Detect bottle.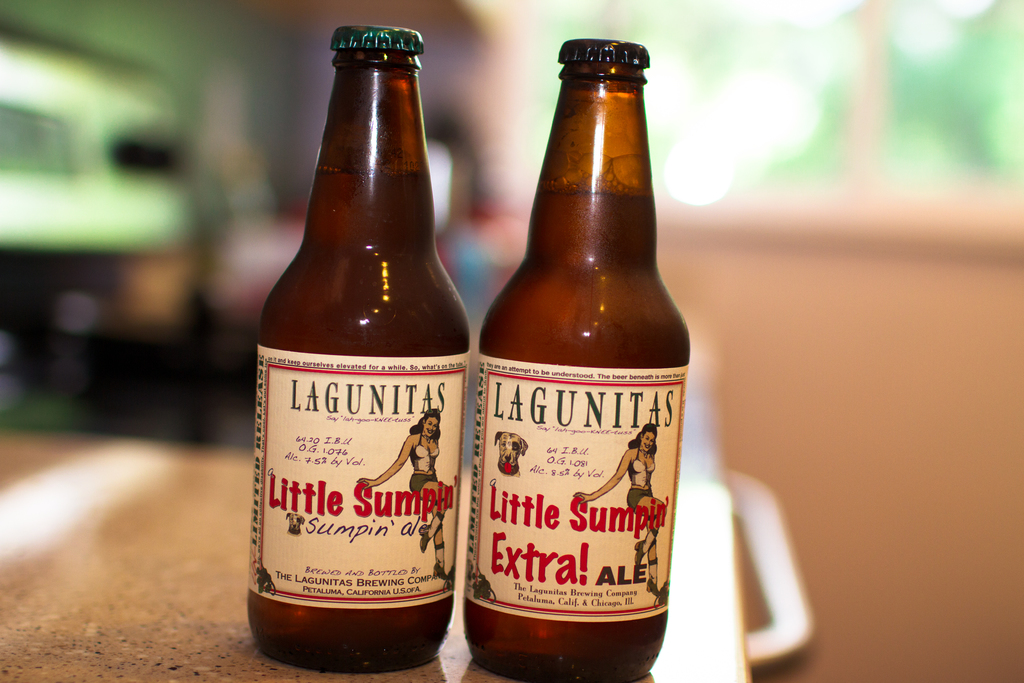
Detected at crop(251, 54, 474, 665).
